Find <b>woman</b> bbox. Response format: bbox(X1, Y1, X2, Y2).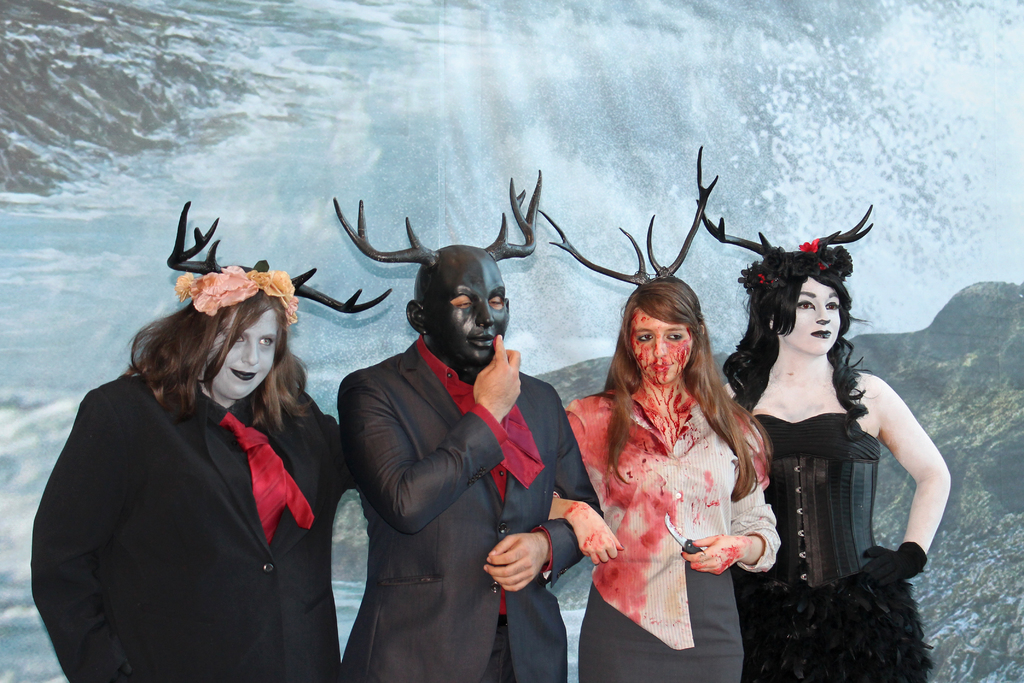
bbox(535, 179, 783, 682).
